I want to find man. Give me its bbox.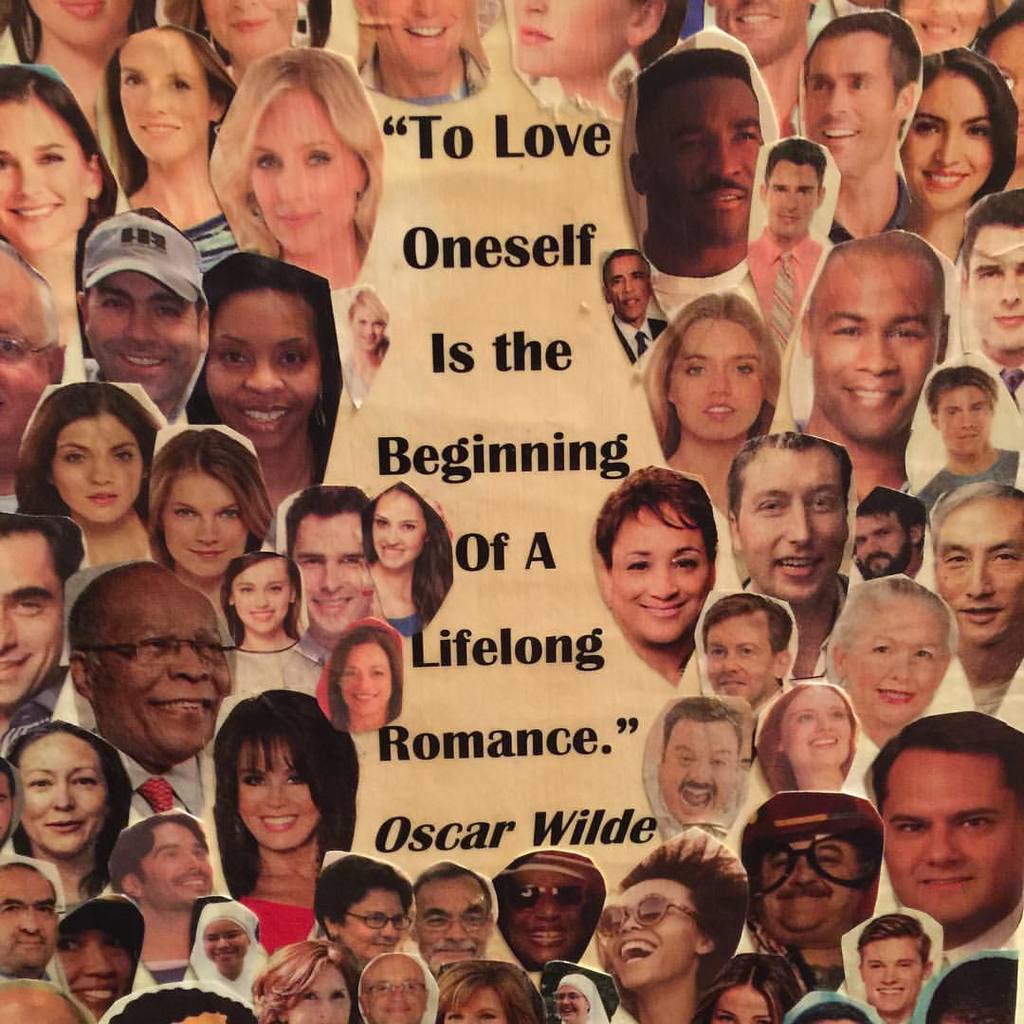
745,792,880,990.
